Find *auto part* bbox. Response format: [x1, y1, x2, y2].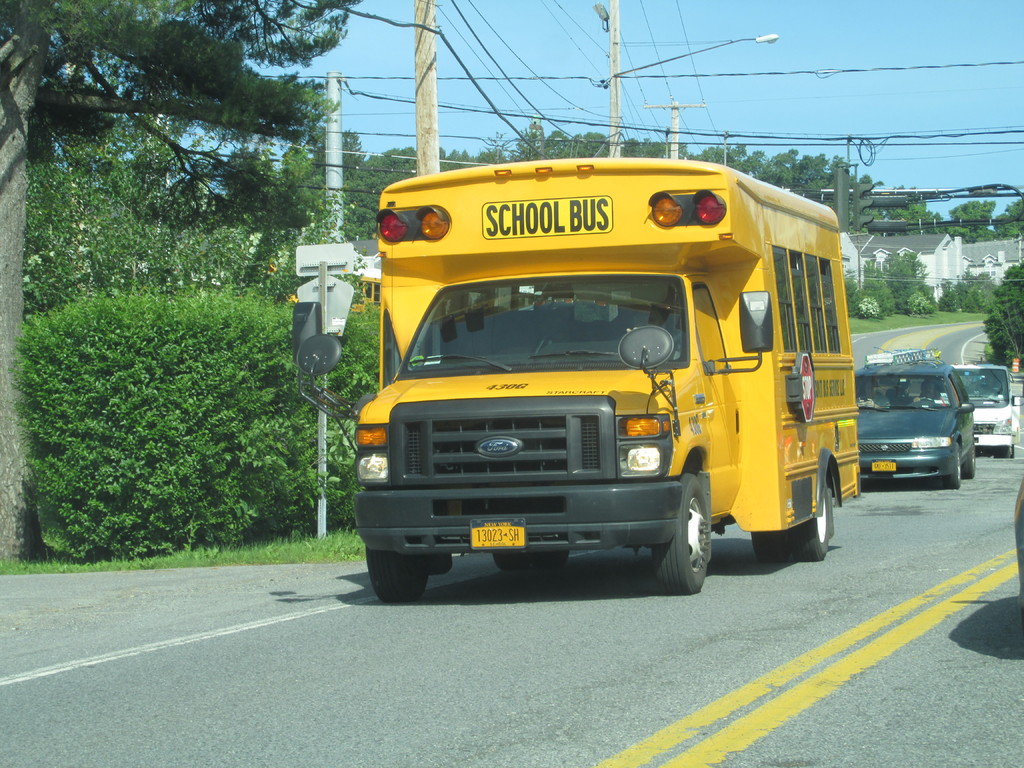
[650, 469, 715, 592].
